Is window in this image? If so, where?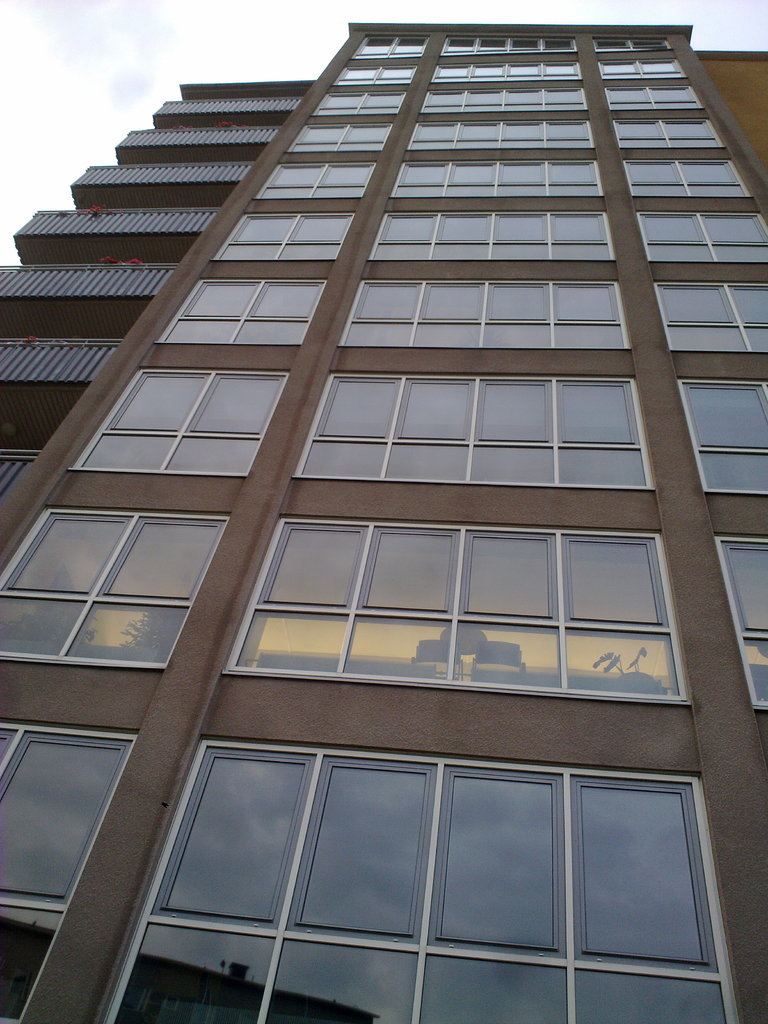
Yes, at <box>596,46,684,76</box>.
